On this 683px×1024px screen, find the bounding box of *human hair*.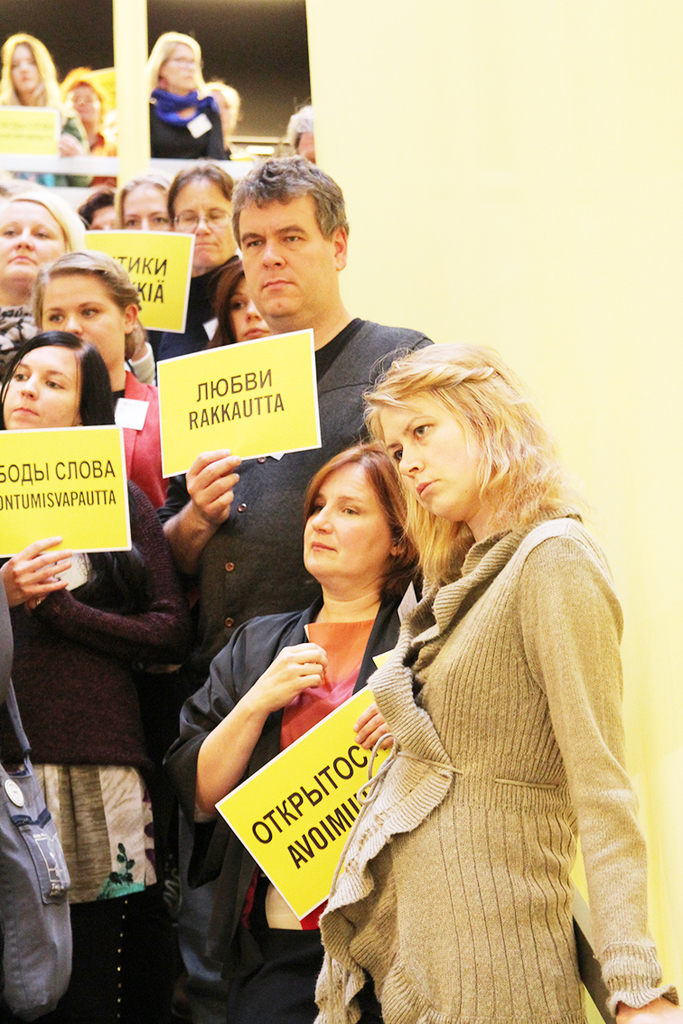
Bounding box: x1=0, y1=329, x2=117, y2=426.
